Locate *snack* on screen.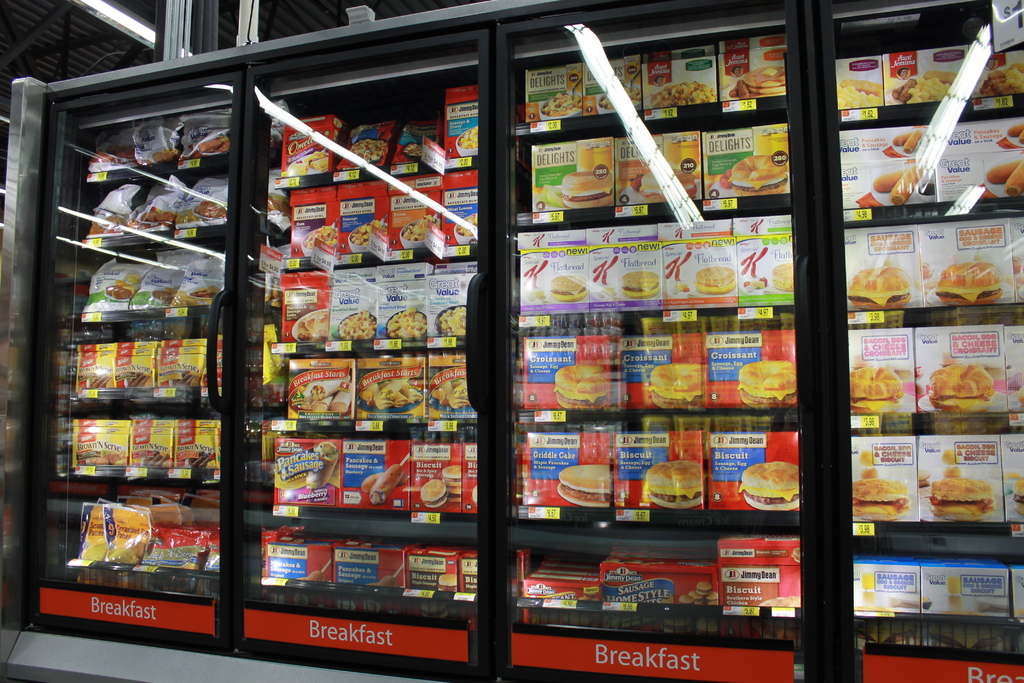
On screen at bbox(195, 200, 225, 219).
